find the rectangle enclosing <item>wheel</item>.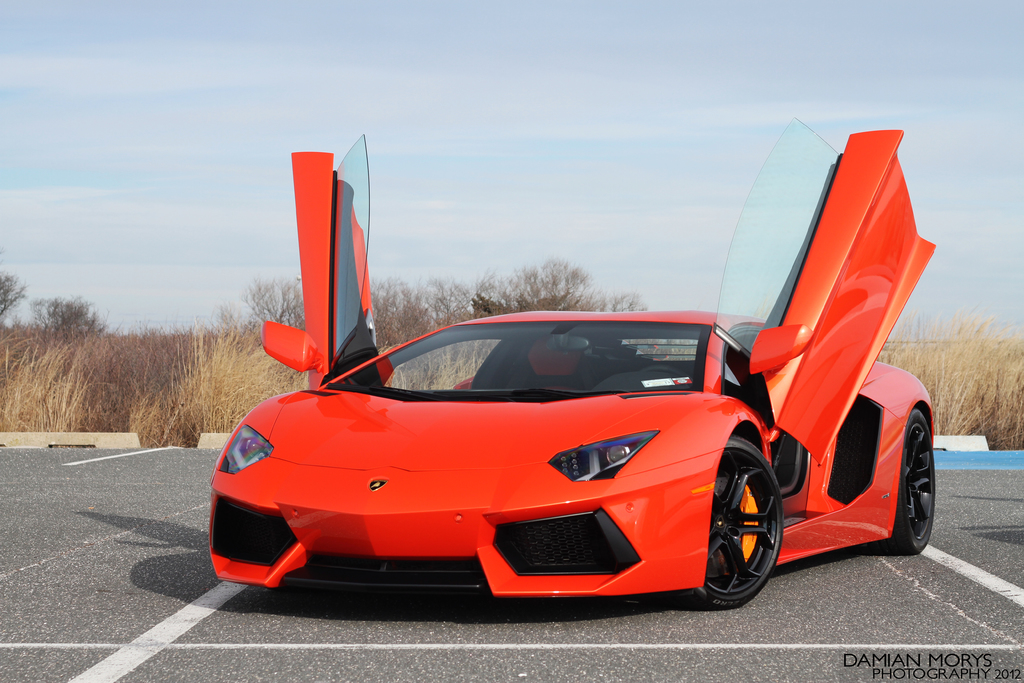
(881, 409, 936, 556).
